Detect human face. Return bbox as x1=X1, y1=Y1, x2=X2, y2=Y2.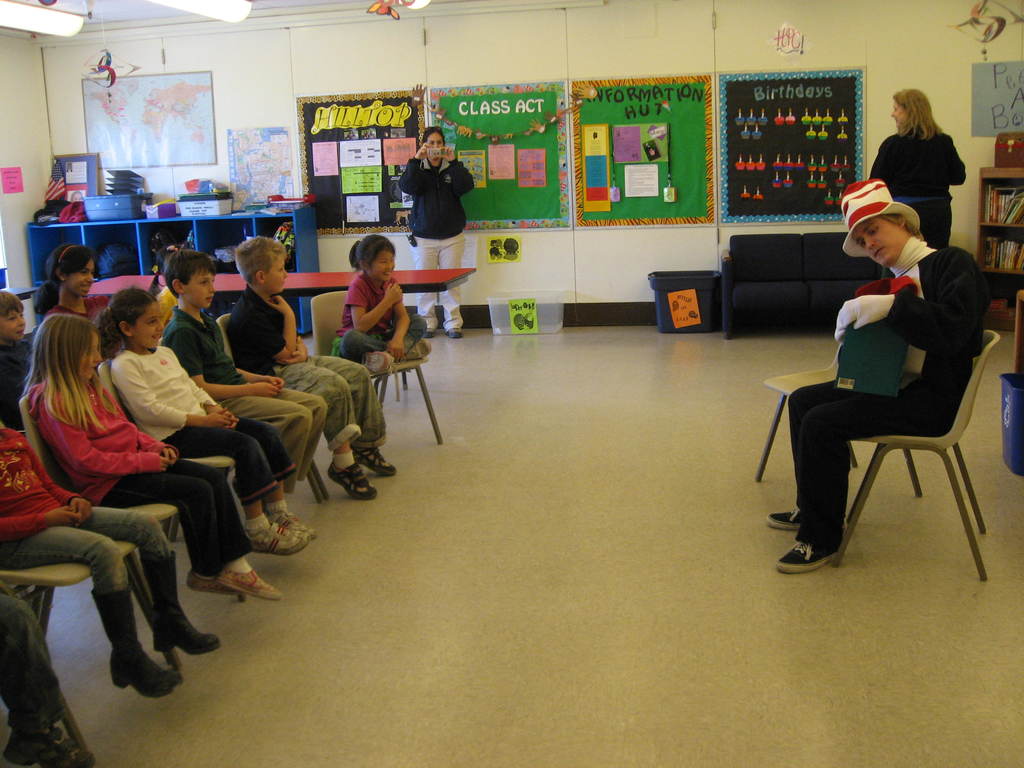
x1=368, y1=250, x2=396, y2=280.
